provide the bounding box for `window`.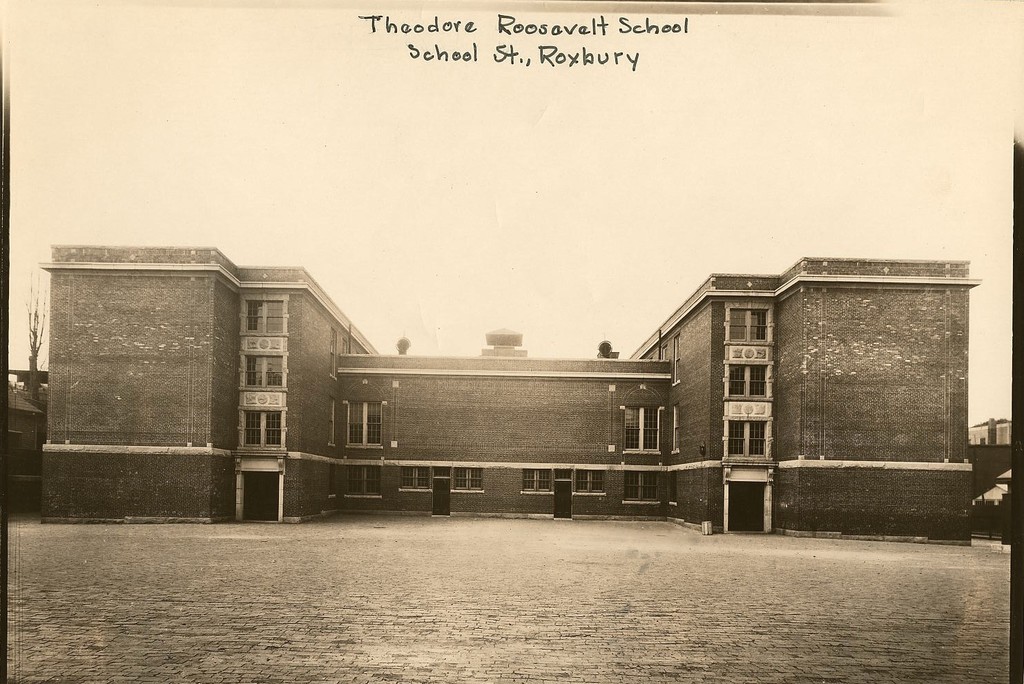
243:299:288:338.
